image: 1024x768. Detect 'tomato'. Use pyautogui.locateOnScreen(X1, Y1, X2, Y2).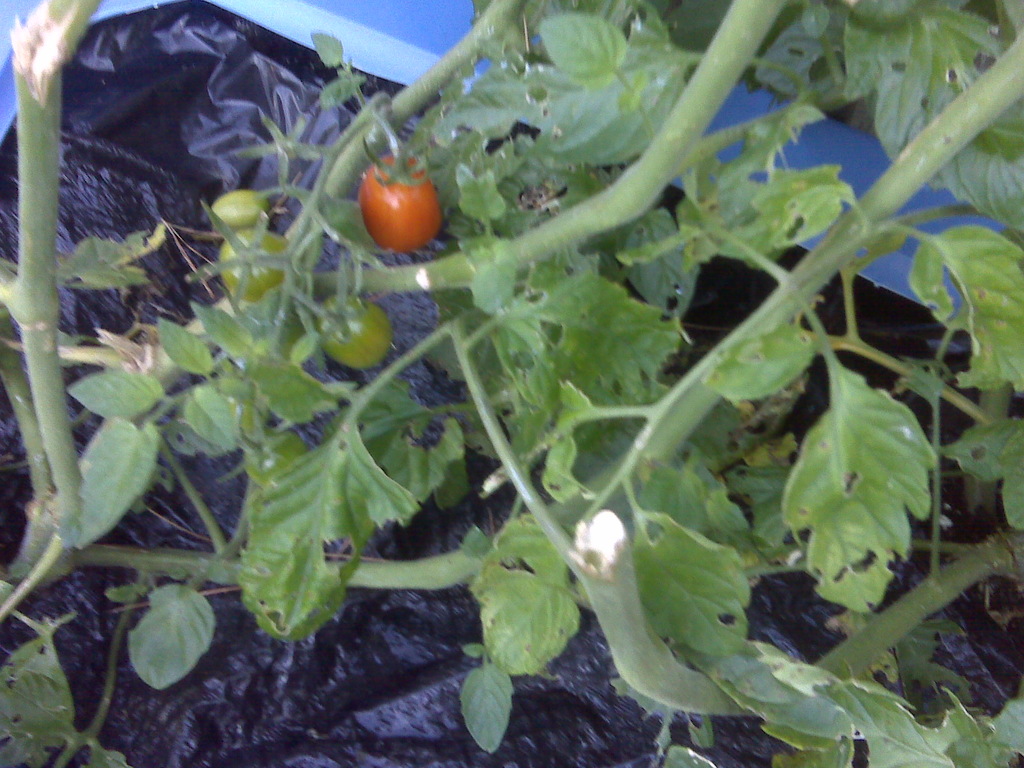
pyautogui.locateOnScreen(355, 150, 440, 252).
